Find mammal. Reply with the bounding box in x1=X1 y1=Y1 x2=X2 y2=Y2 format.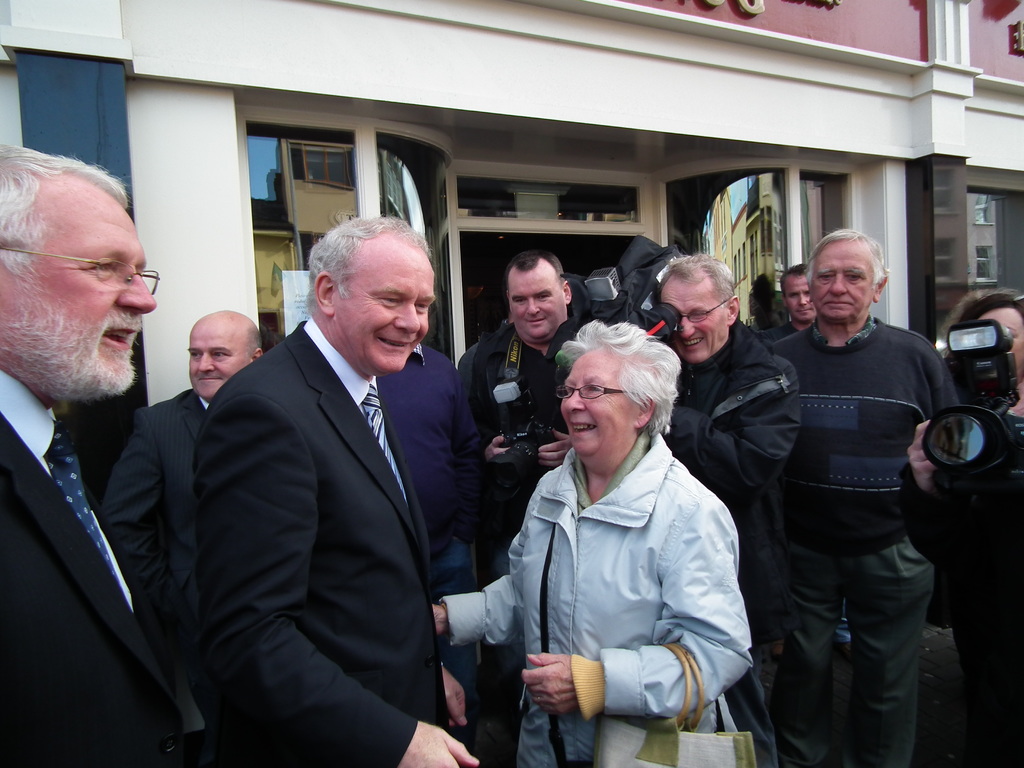
x1=377 y1=344 x2=467 y2=602.
